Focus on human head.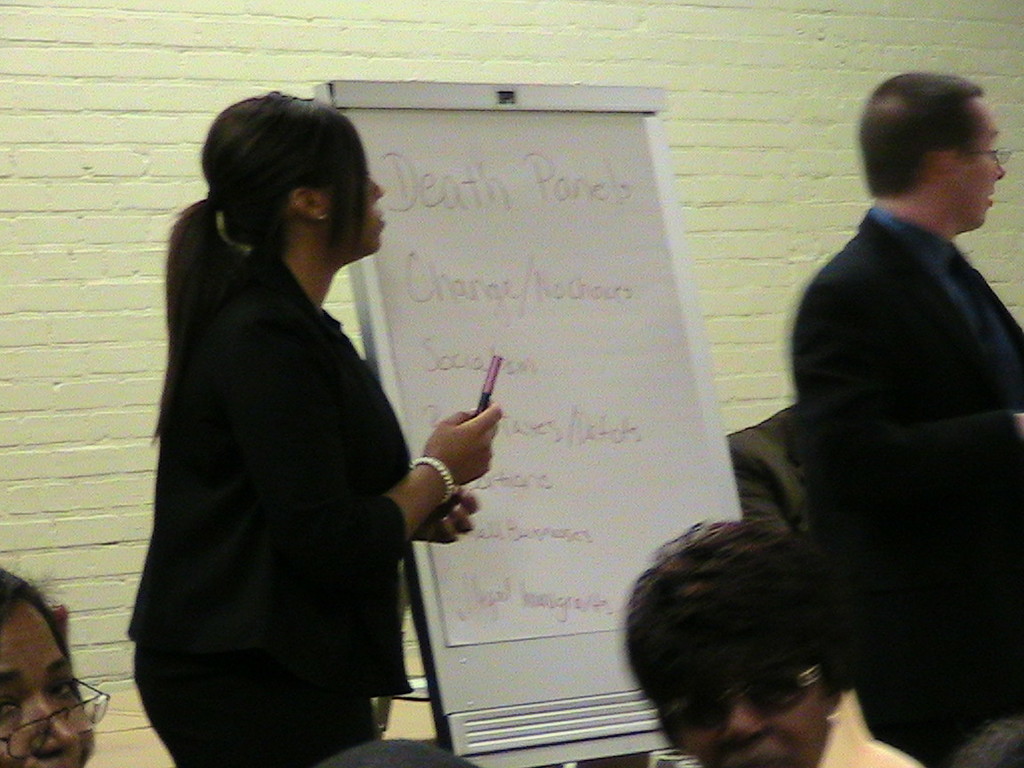
Focused at [198,85,388,271].
